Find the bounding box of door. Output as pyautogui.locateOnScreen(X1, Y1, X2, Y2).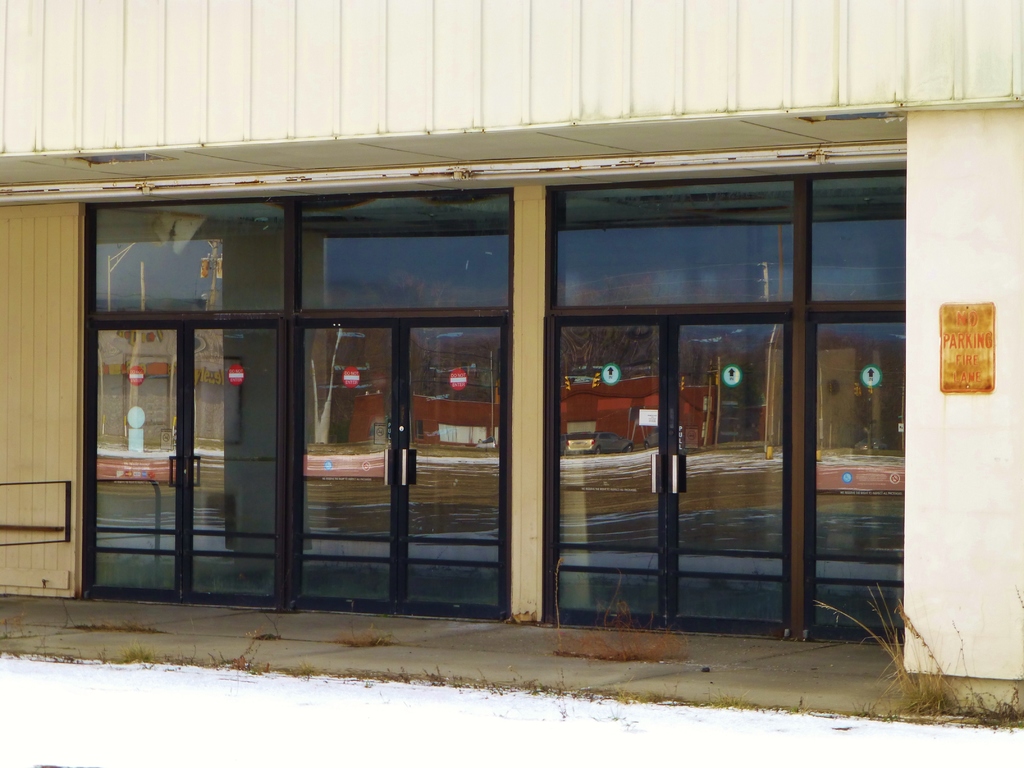
pyautogui.locateOnScreen(547, 321, 792, 631).
